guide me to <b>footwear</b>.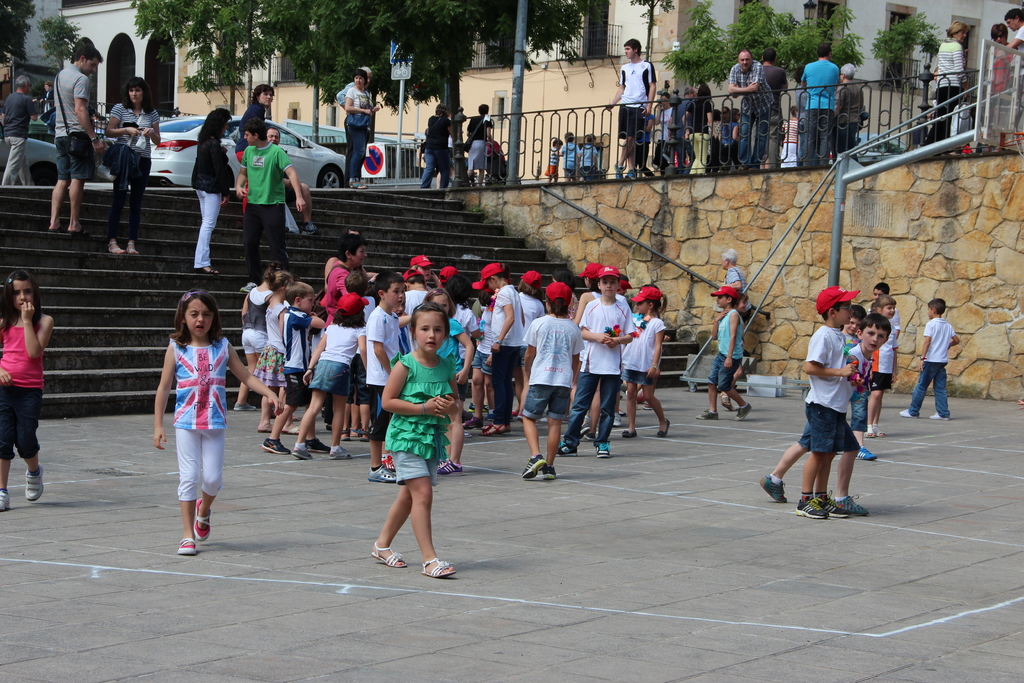
Guidance: 596/444/611/457.
